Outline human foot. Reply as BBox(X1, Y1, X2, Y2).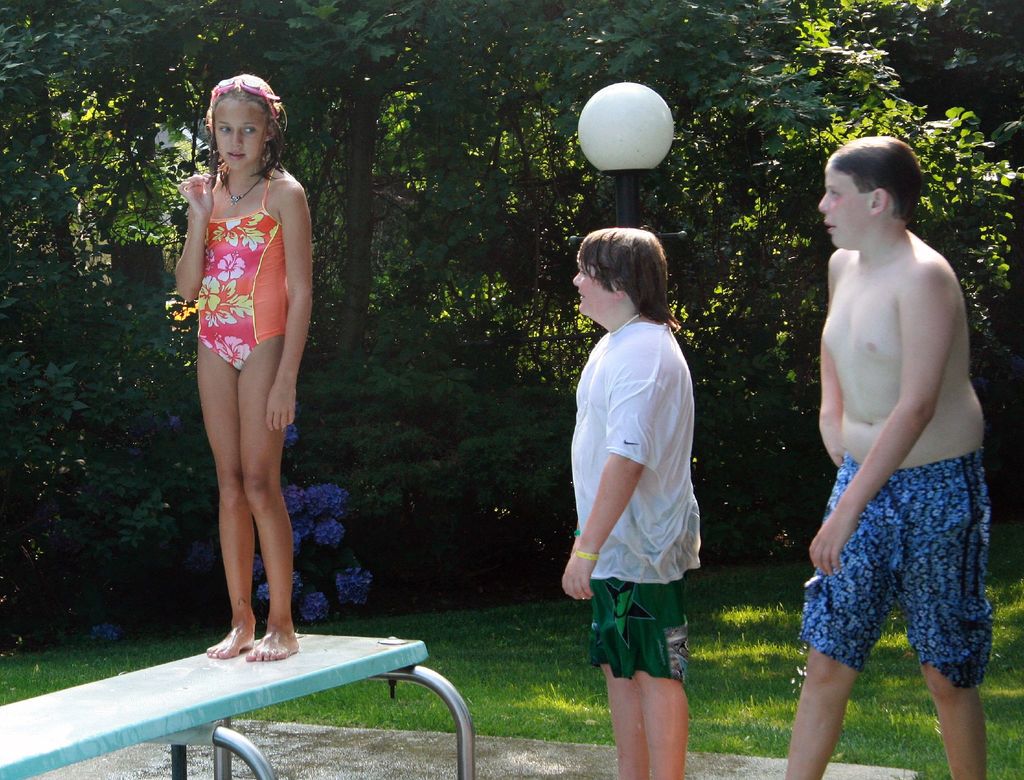
BBox(205, 608, 255, 660).
